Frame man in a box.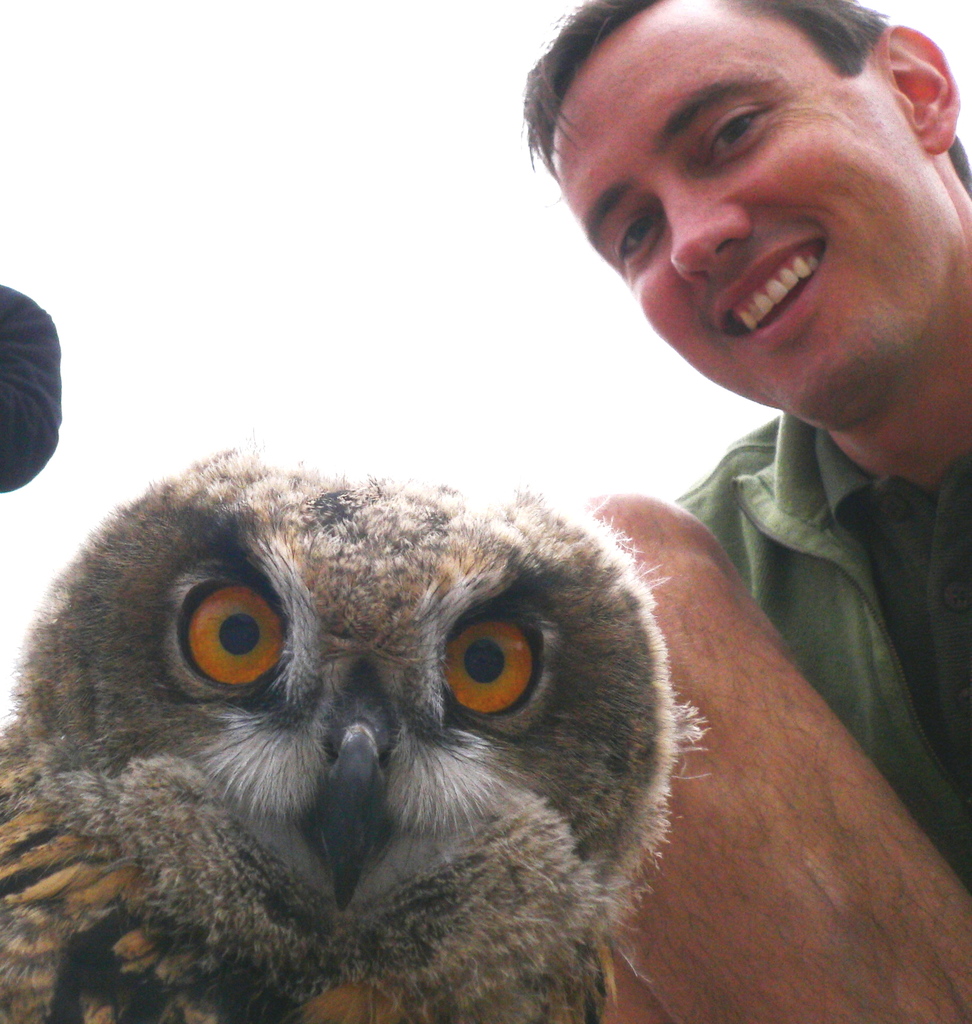
bbox(503, 0, 971, 751).
